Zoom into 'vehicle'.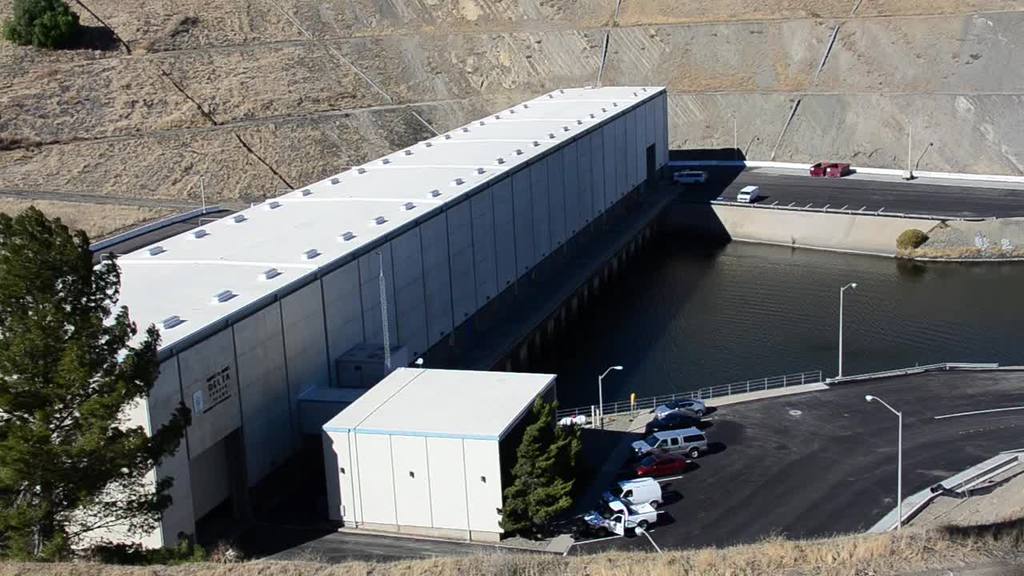
Zoom target: 588/498/657/539.
